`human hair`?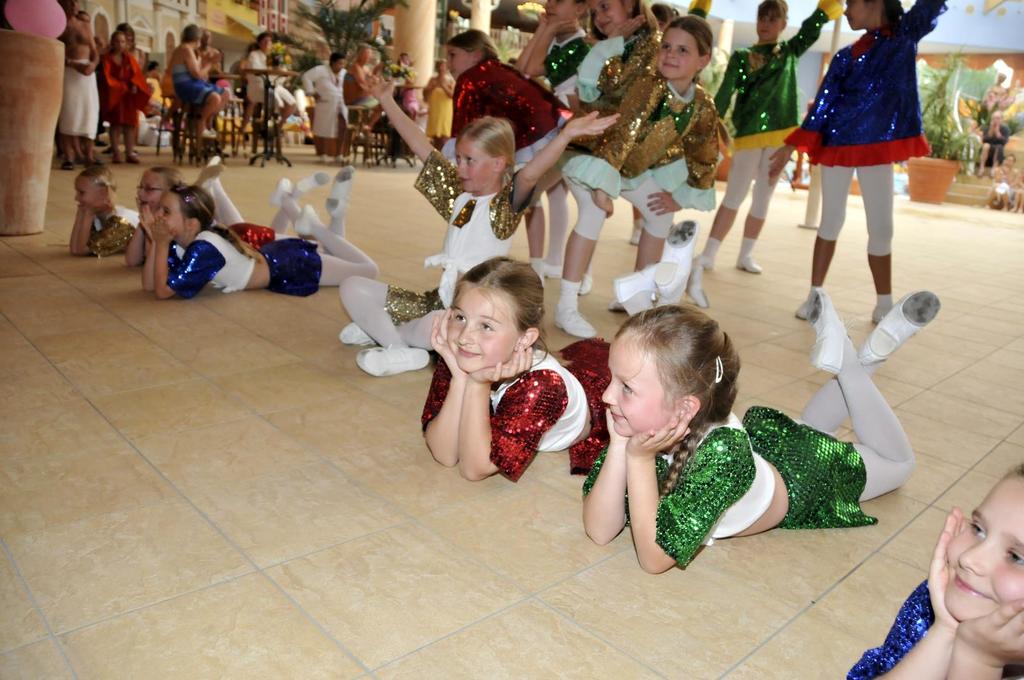
862:0:907:40
